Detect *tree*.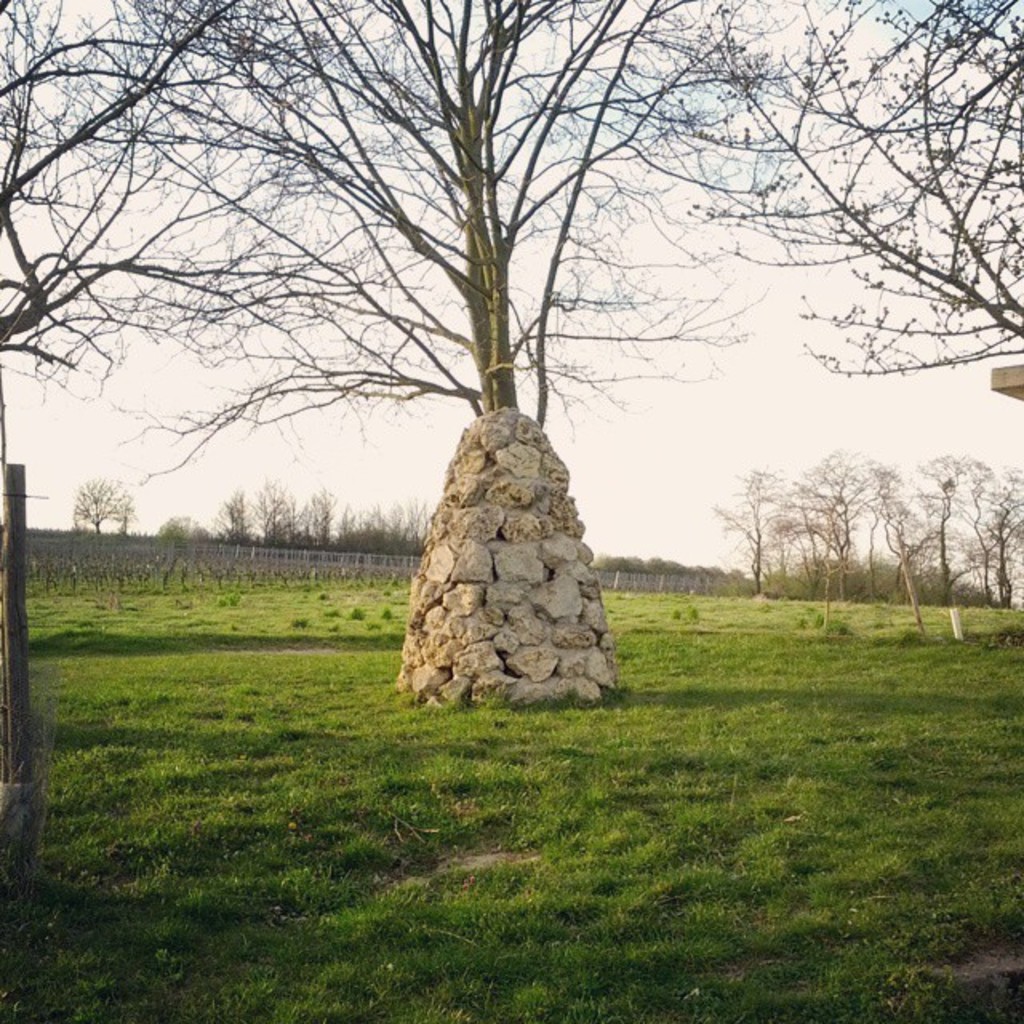
Detected at select_region(766, 488, 850, 634).
